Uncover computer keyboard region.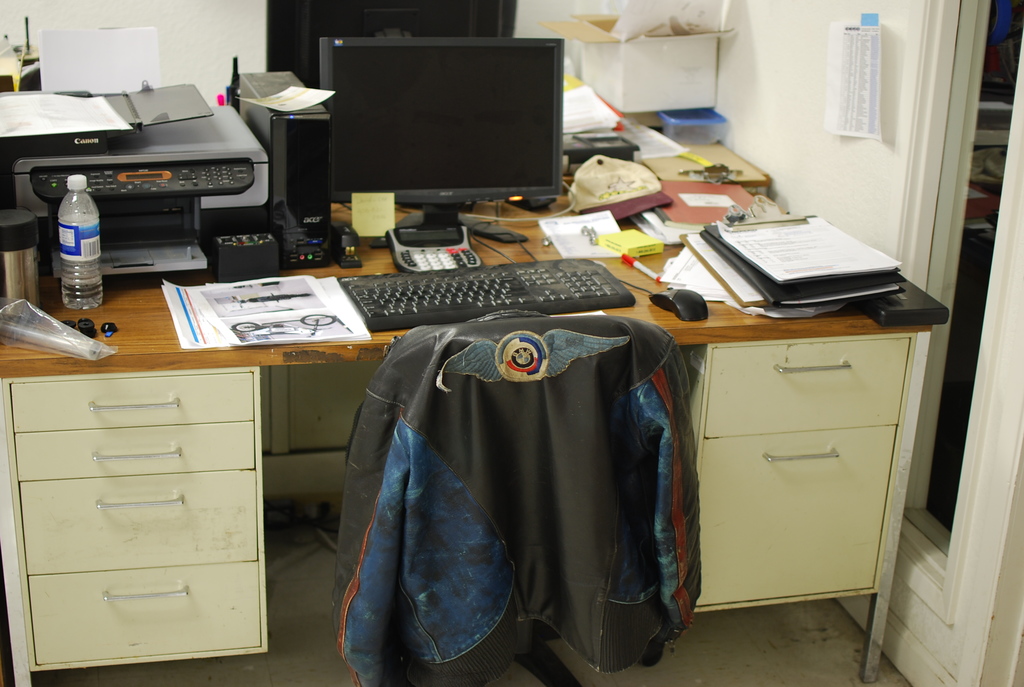
Uncovered: <bbox>334, 217, 634, 333</bbox>.
